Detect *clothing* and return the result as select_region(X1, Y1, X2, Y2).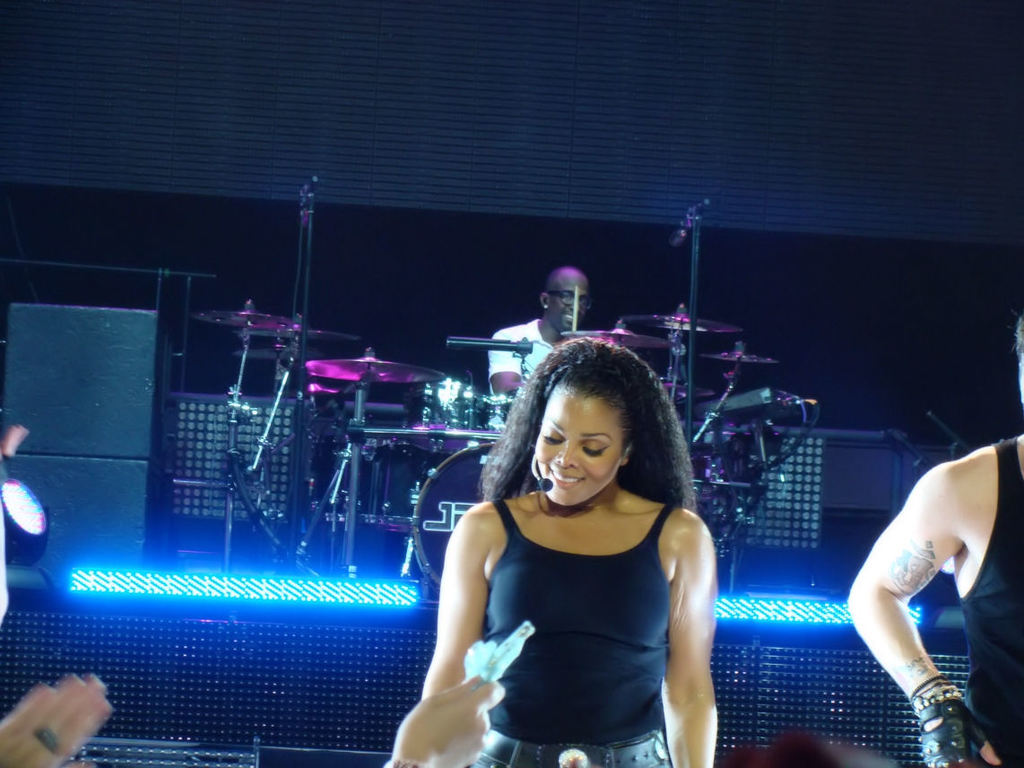
select_region(485, 320, 562, 423).
